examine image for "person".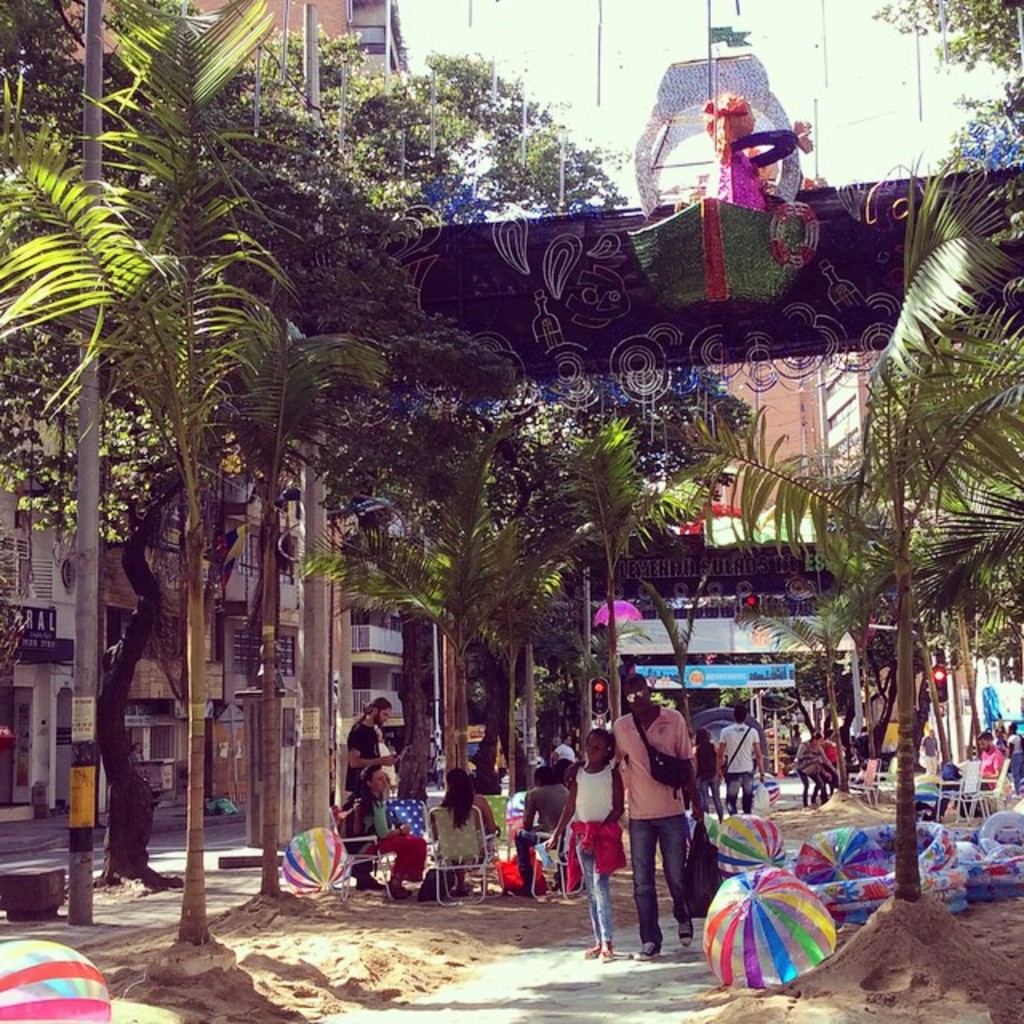
Examination result: rect(717, 706, 754, 802).
